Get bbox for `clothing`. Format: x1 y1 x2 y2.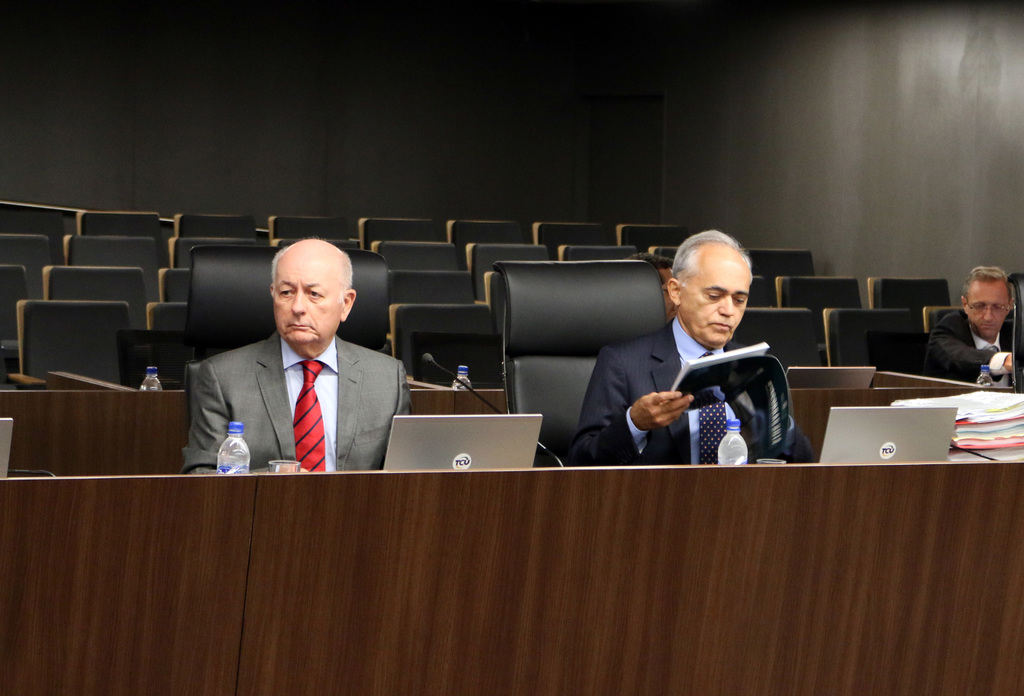
181 330 412 470.
